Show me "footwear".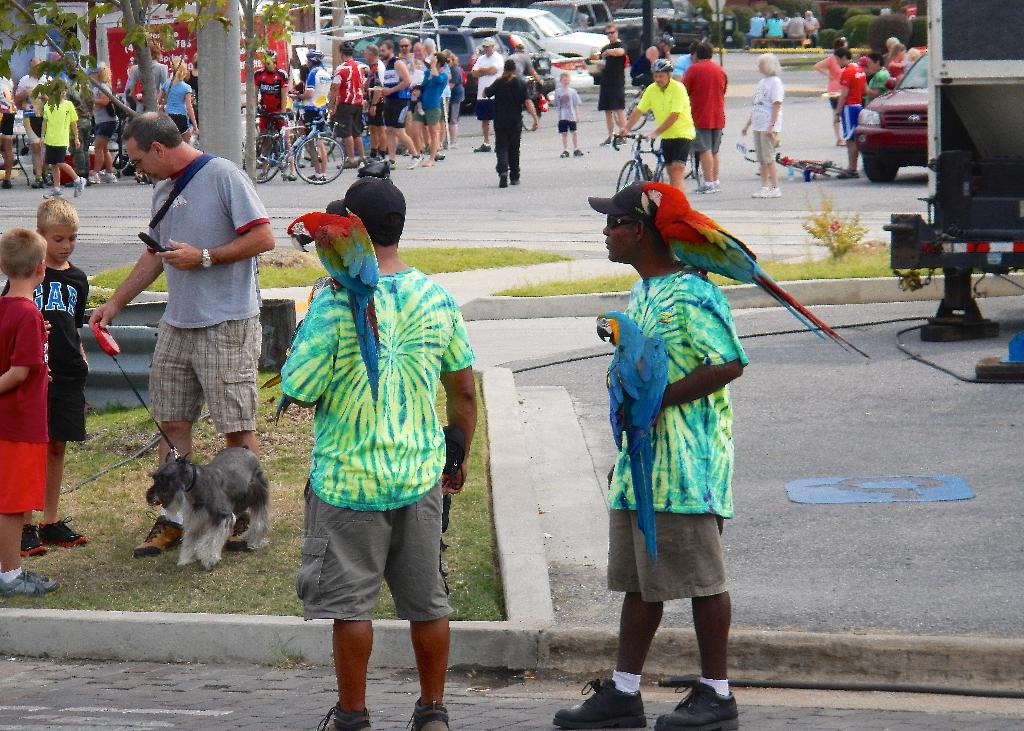
"footwear" is here: 87, 172, 100, 182.
